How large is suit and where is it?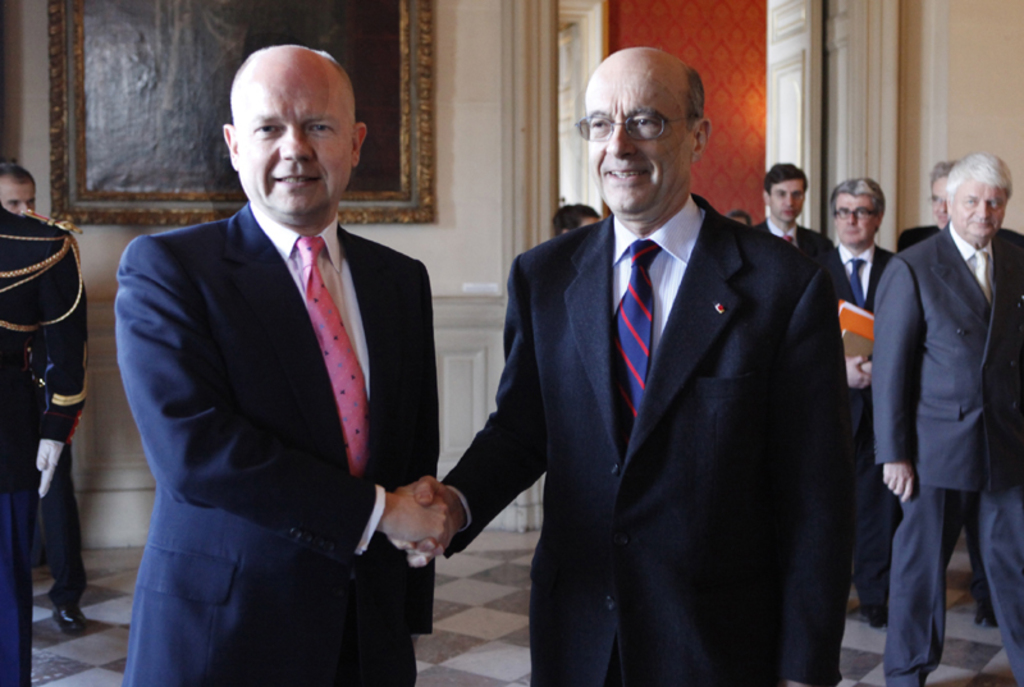
Bounding box: box=[755, 216, 835, 251].
